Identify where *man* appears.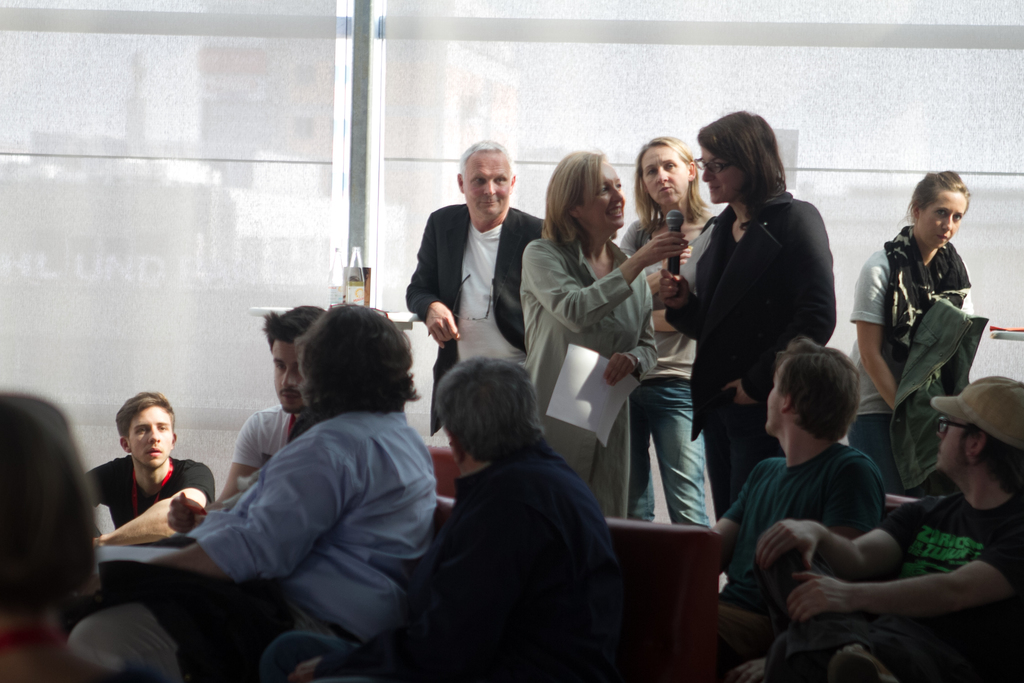
Appears at l=408, t=150, r=537, b=397.
